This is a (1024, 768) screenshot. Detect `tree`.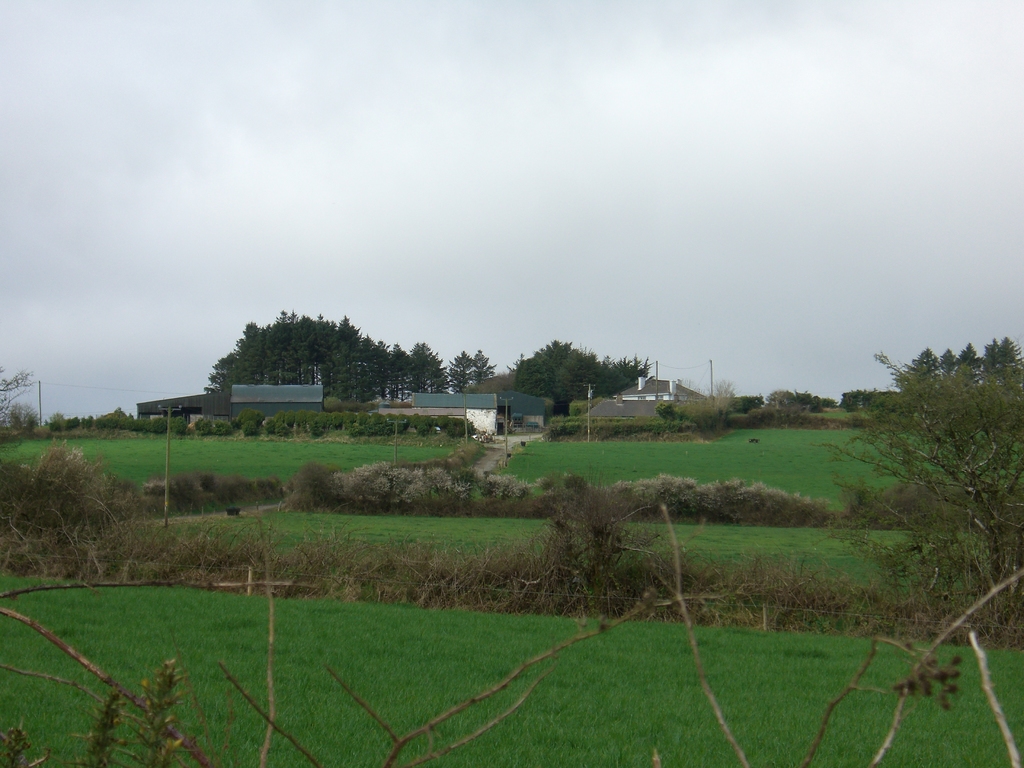
<box>499,338,646,417</box>.
